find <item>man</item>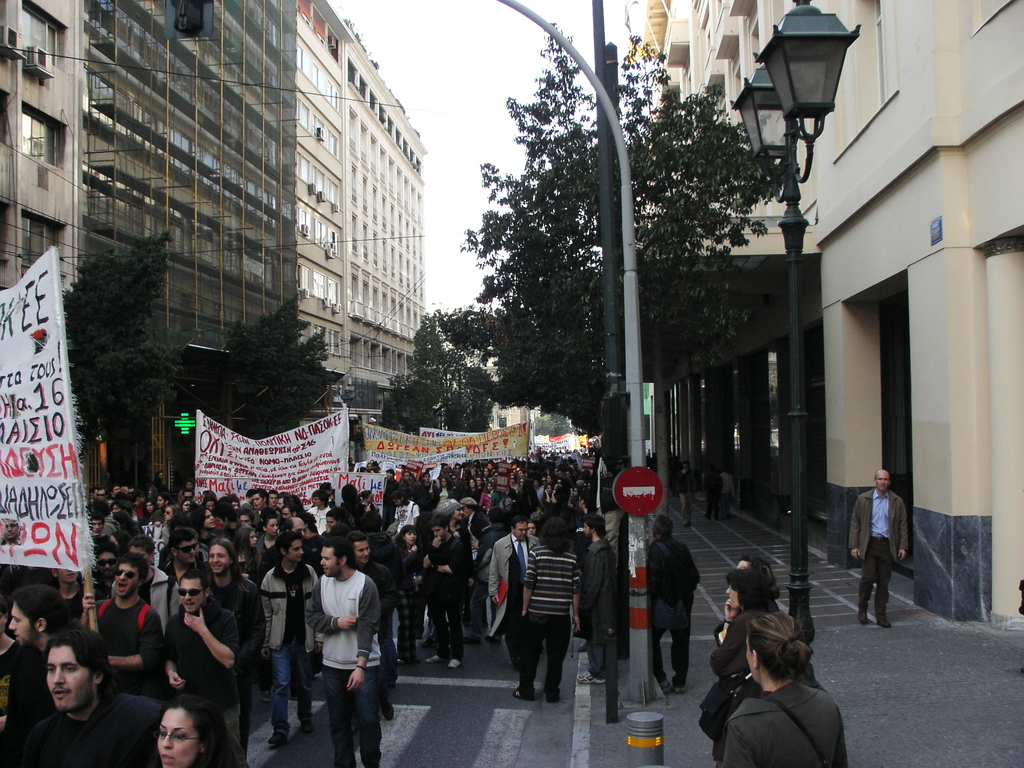
(left=292, top=540, right=378, bottom=755)
